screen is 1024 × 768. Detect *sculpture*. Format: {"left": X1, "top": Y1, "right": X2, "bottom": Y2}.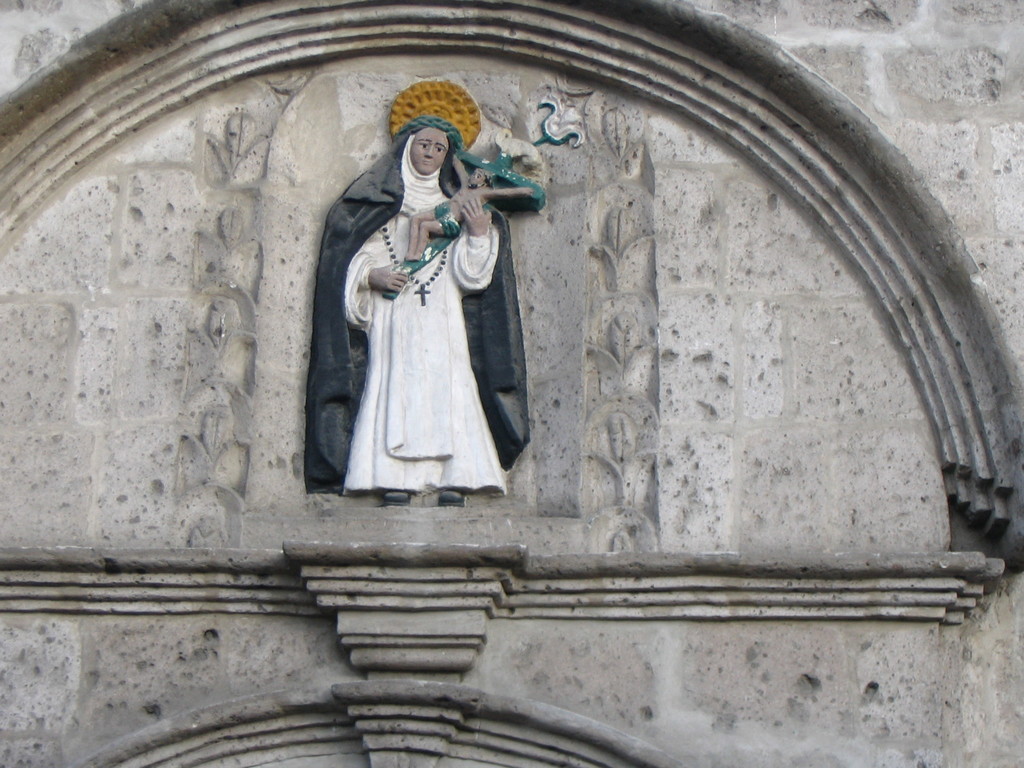
{"left": 291, "top": 77, "right": 561, "bottom": 521}.
